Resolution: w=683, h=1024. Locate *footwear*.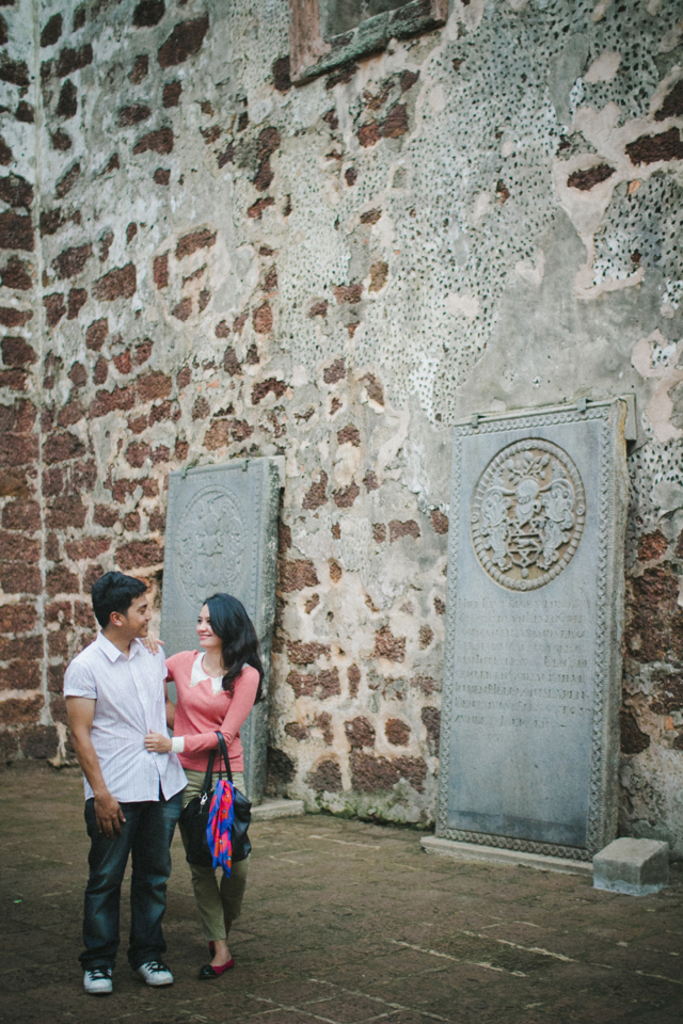
[x1=196, y1=957, x2=241, y2=985].
